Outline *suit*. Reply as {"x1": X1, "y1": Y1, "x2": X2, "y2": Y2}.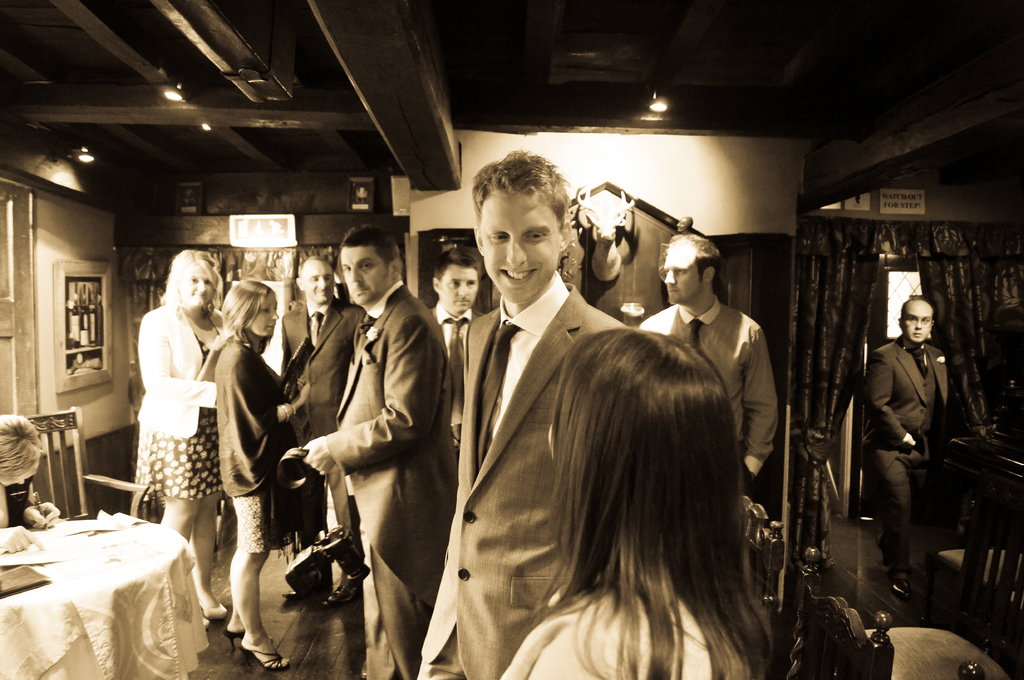
{"x1": 860, "y1": 336, "x2": 948, "y2": 565}.
